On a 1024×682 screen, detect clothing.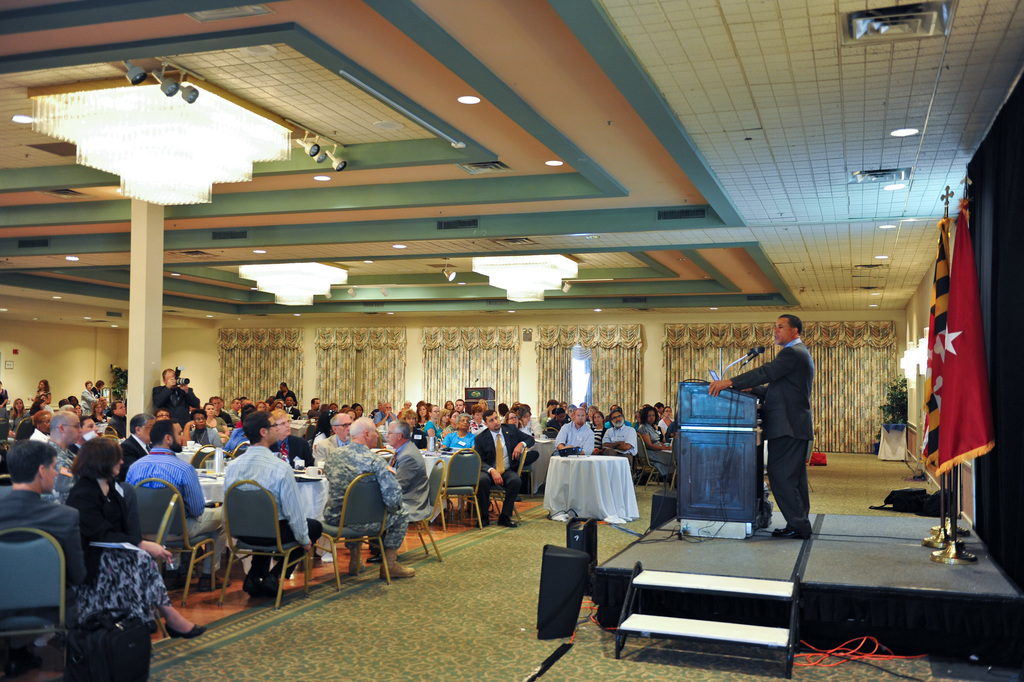
bbox=[600, 425, 636, 462].
